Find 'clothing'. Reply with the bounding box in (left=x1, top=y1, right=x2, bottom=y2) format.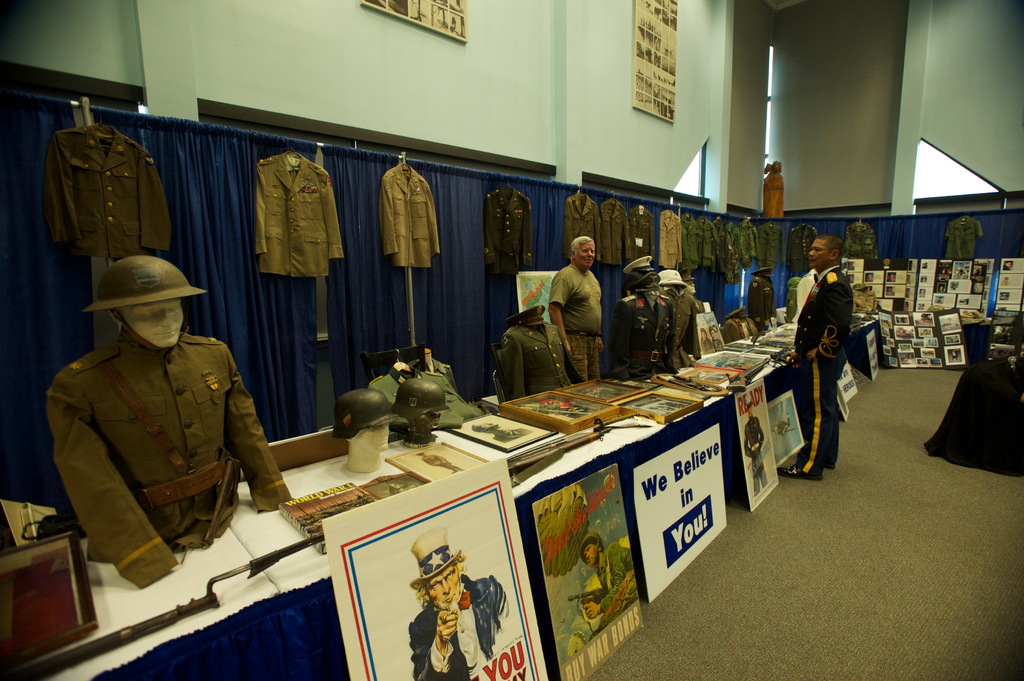
(left=563, top=189, right=601, bottom=259).
